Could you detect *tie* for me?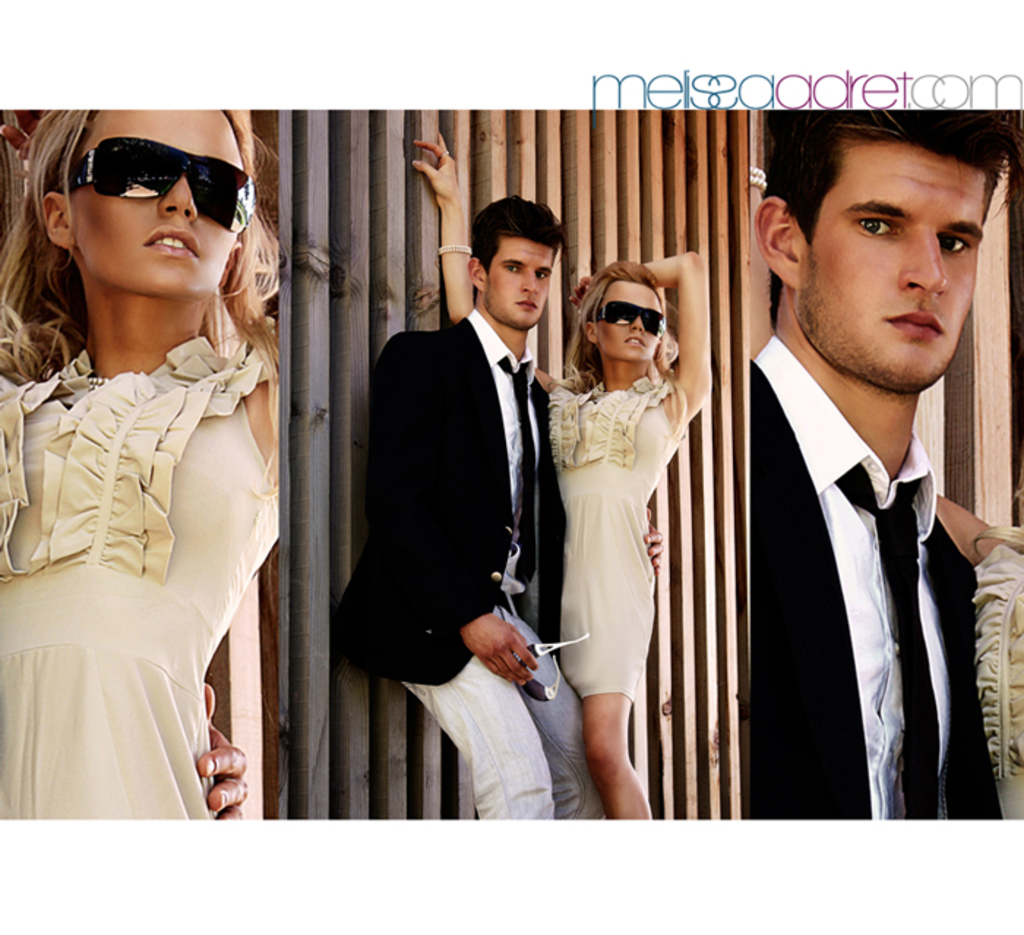
Detection result: crop(499, 357, 540, 588).
